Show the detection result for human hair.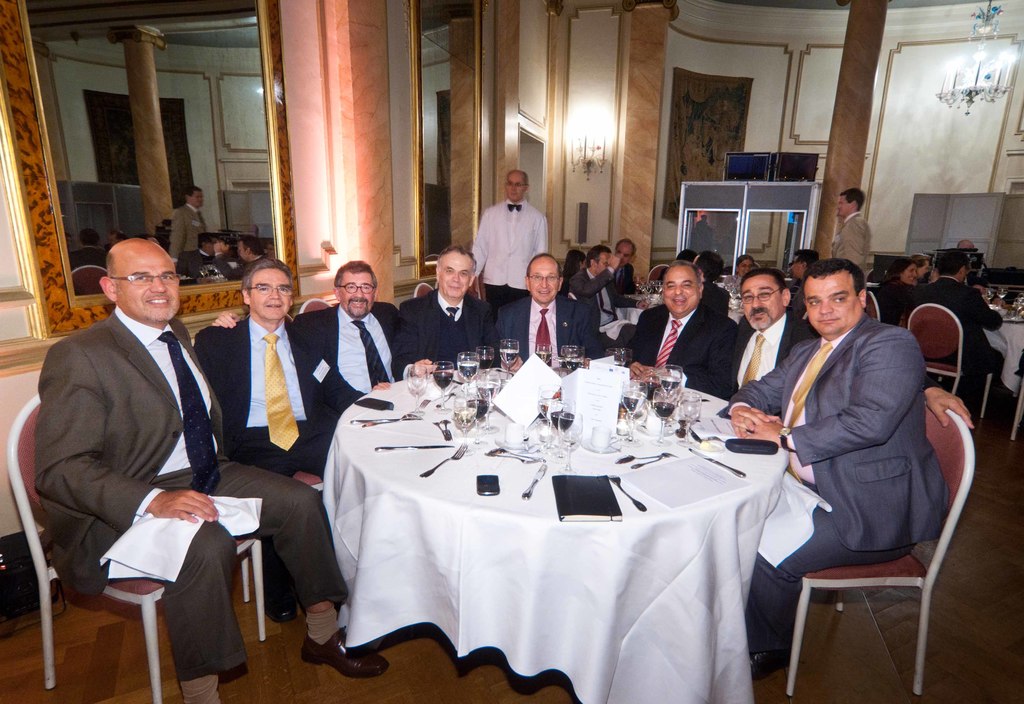
BBox(676, 248, 697, 261).
